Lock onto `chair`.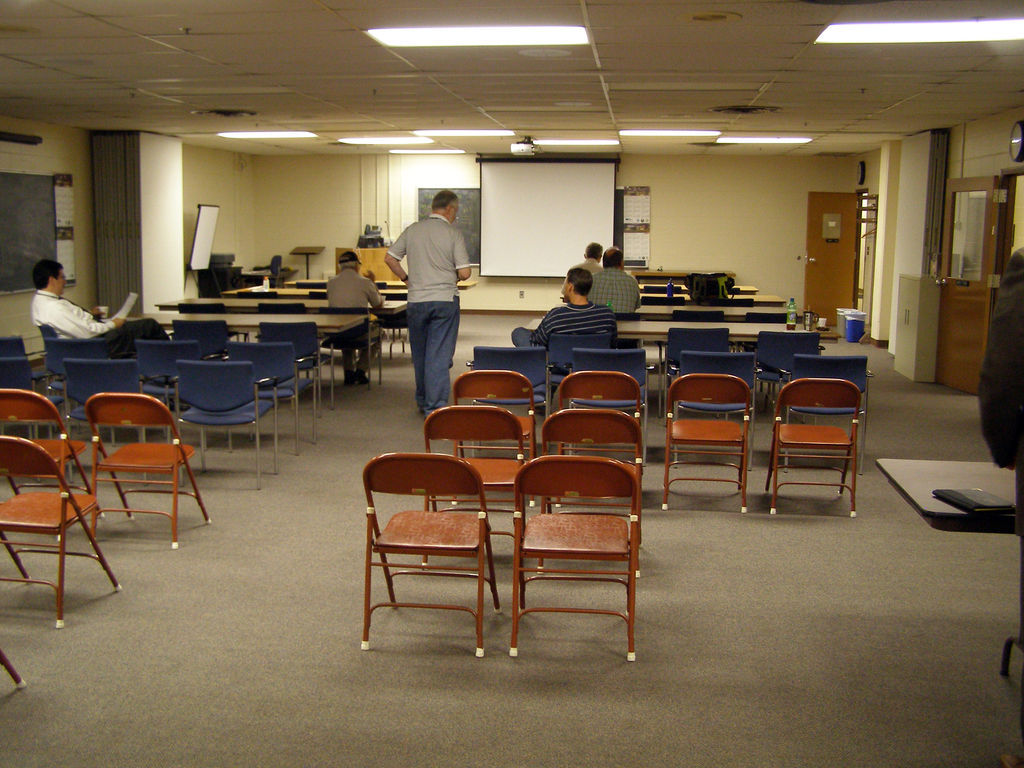
Locked: locate(0, 652, 28, 691).
